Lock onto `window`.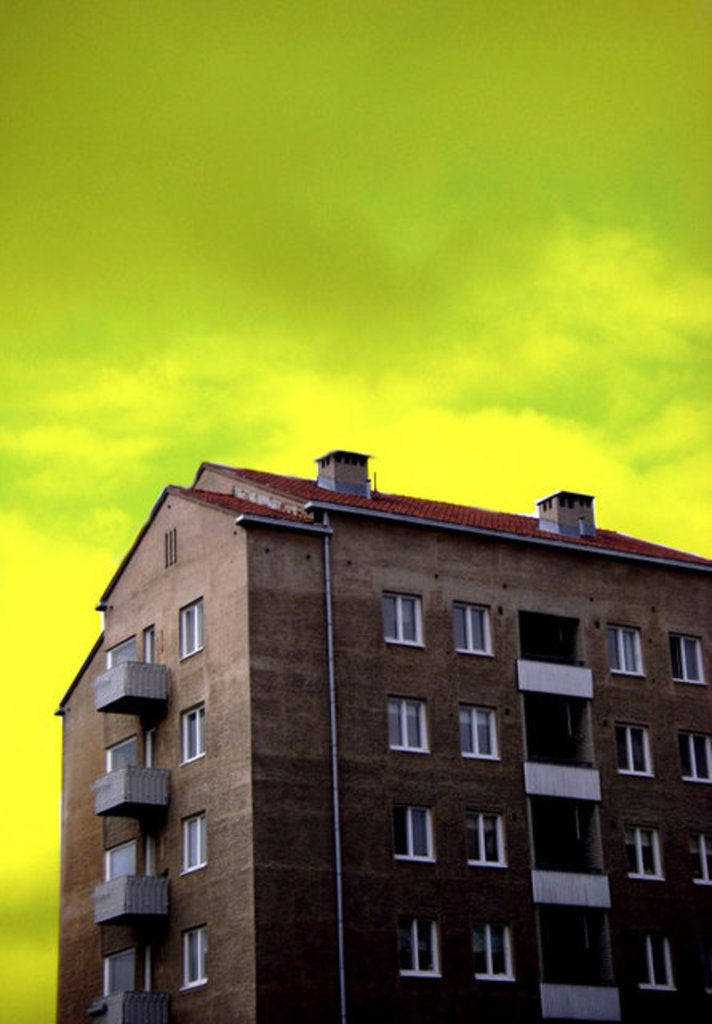
Locked: (x1=394, y1=800, x2=438, y2=858).
